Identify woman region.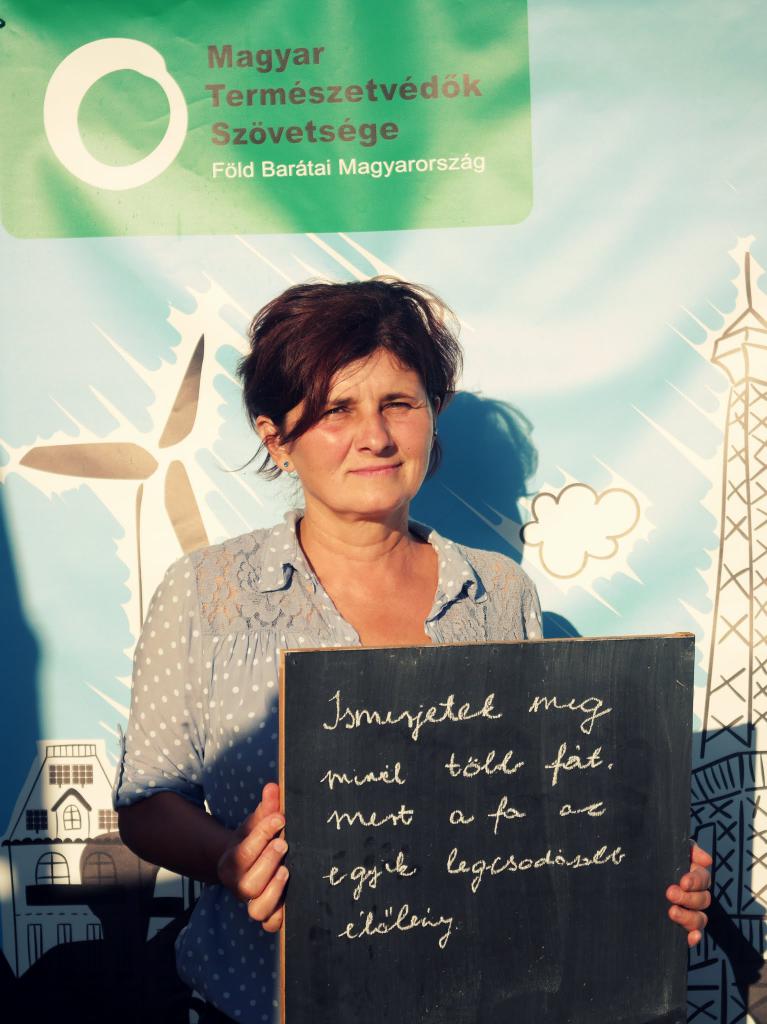
Region: bbox(105, 265, 620, 984).
